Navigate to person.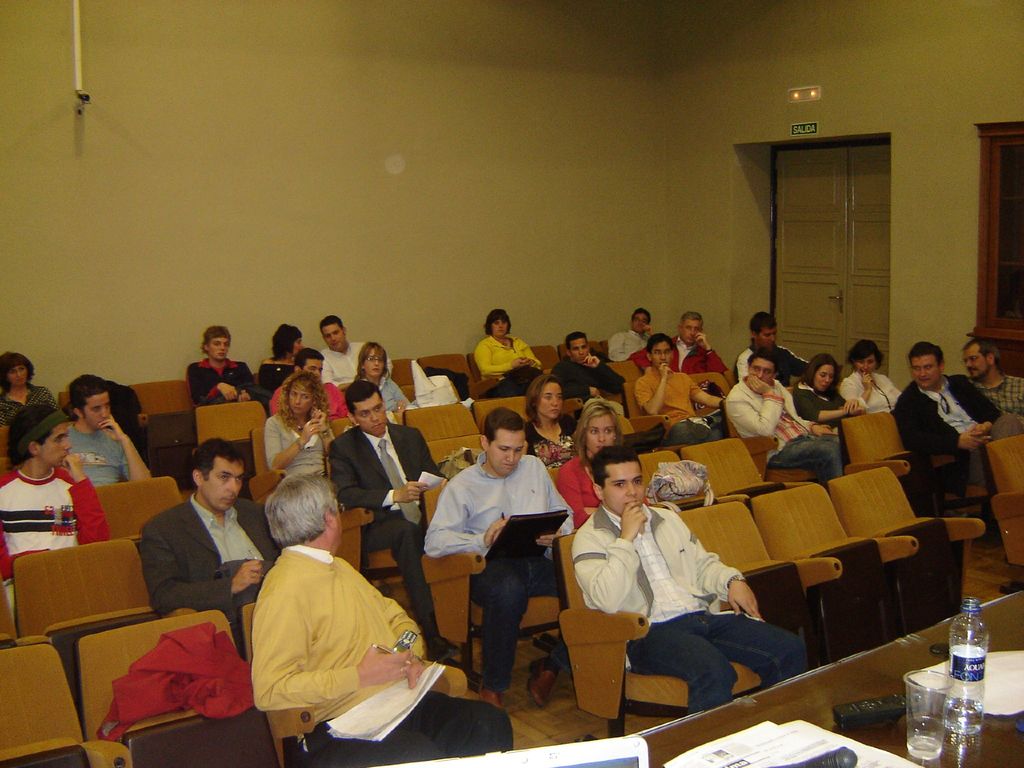
Navigation target: x1=598, y1=305, x2=655, y2=359.
